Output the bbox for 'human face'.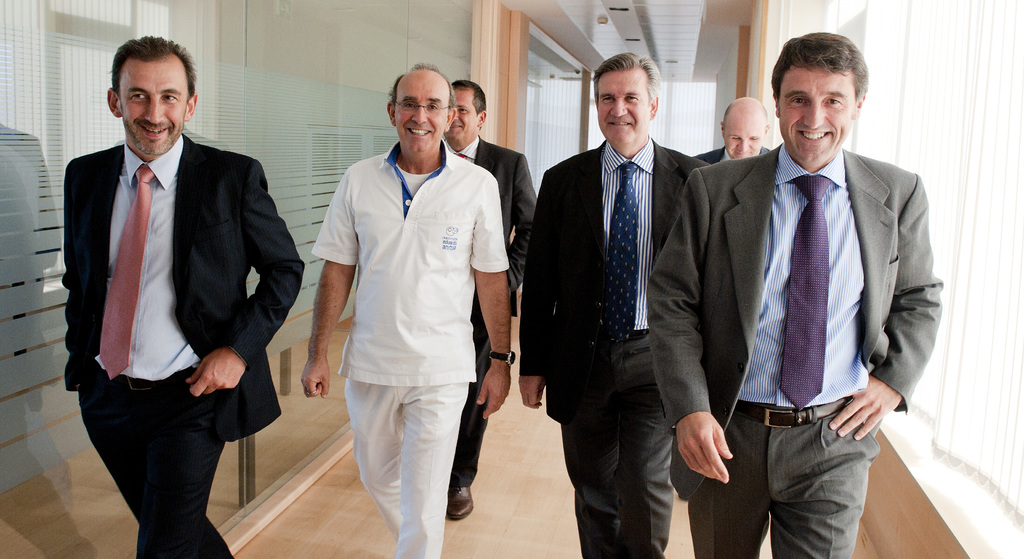
<bbox>113, 58, 186, 156</bbox>.
